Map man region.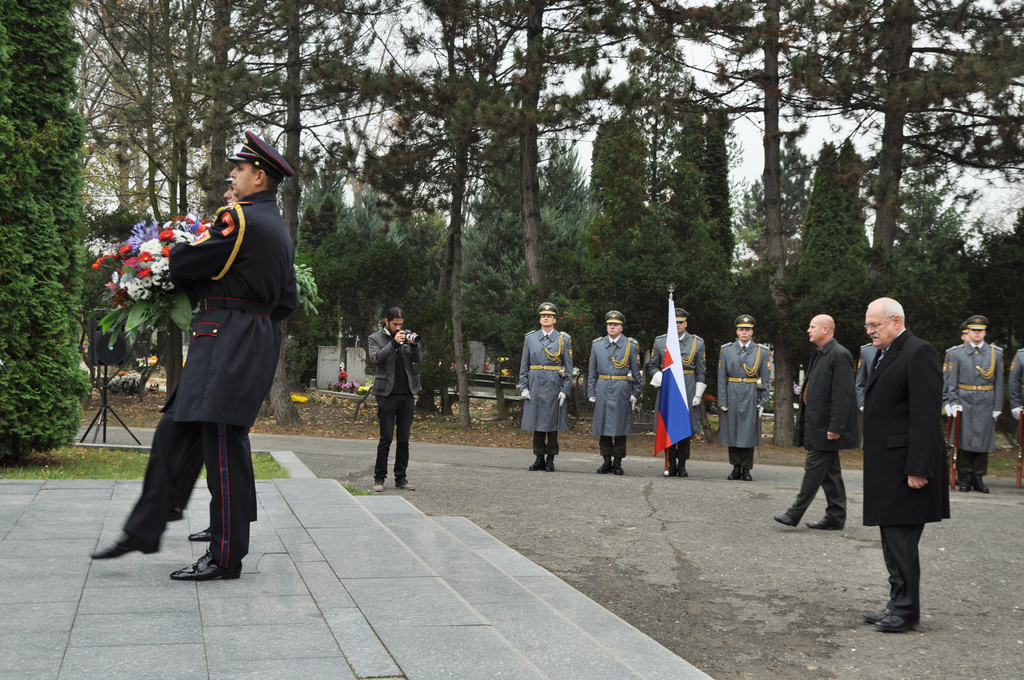
Mapped to (x1=120, y1=137, x2=288, y2=573).
